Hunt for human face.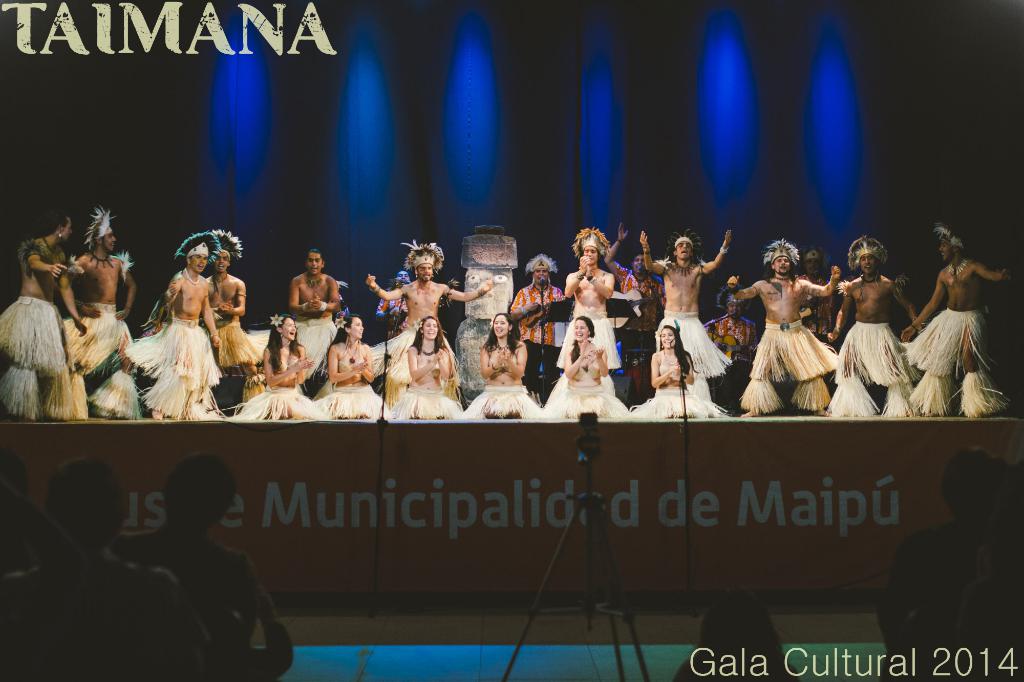
Hunted down at {"left": 285, "top": 321, "right": 296, "bottom": 339}.
